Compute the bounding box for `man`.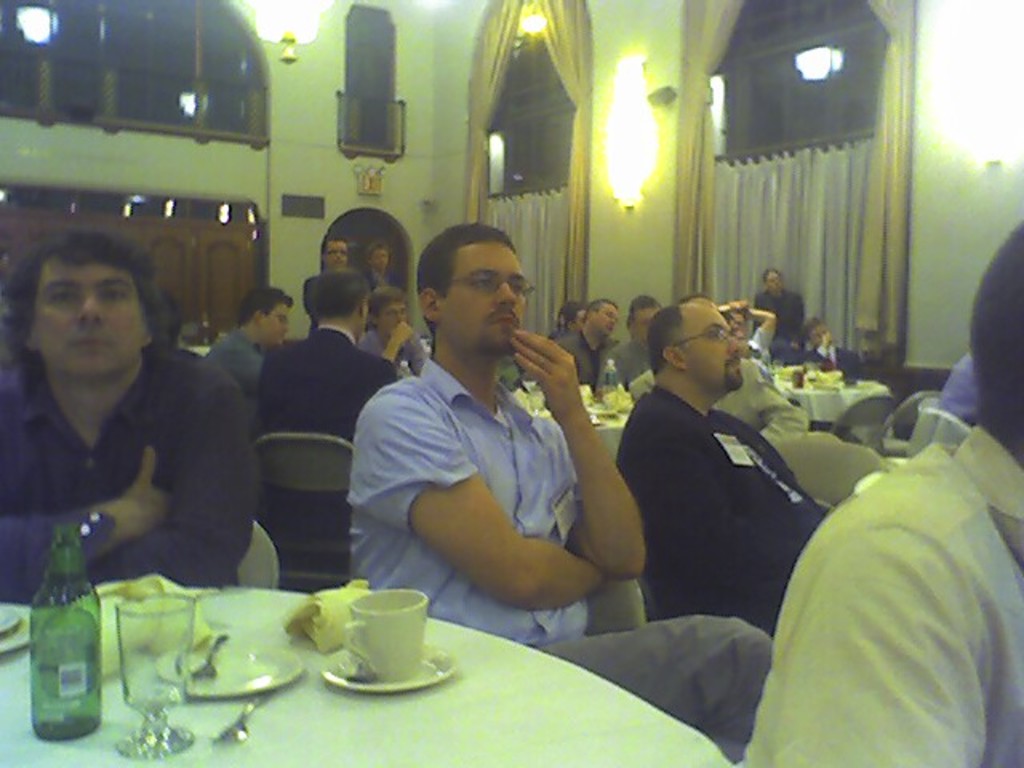
[718, 288, 776, 394].
